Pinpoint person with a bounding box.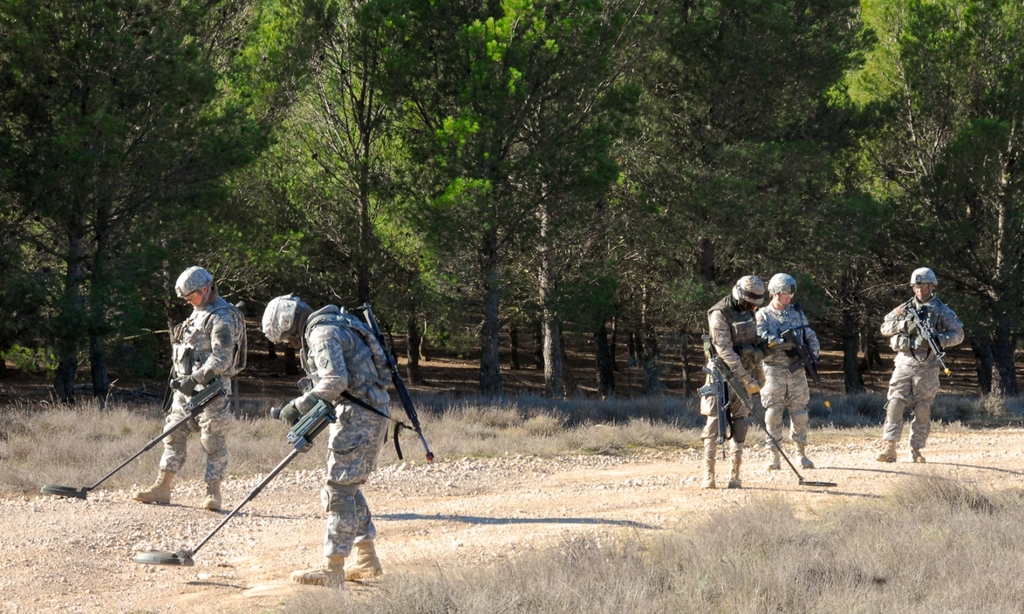
left=142, top=264, right=240, bottom=505.
